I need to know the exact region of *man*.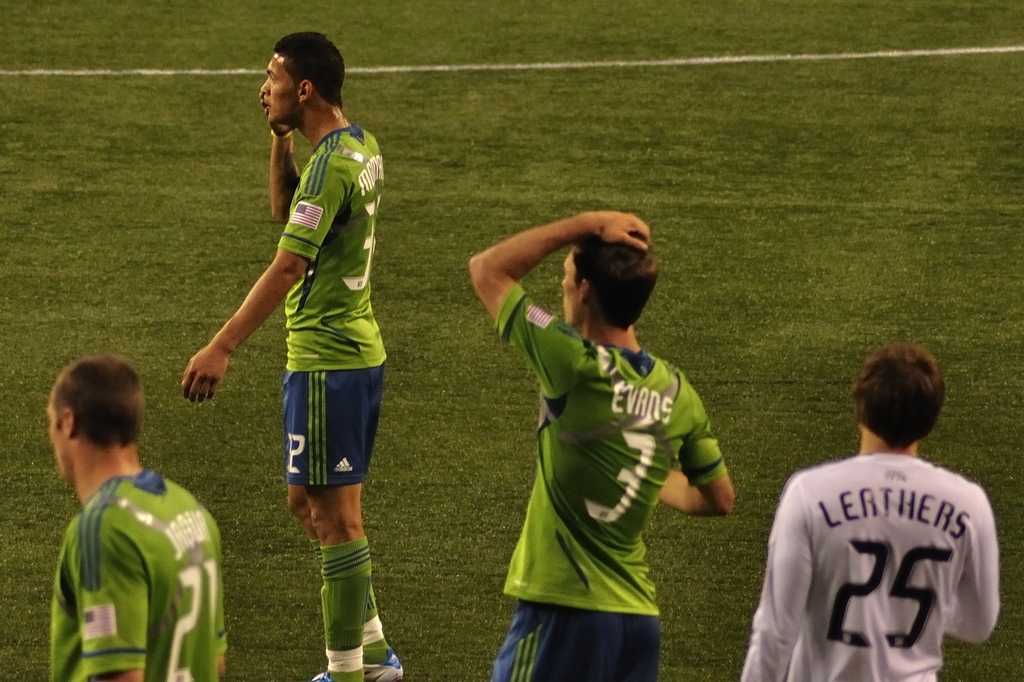
Region: {"x1": 751, "y1": 349, "x2": 1009, "y2": 680}.
